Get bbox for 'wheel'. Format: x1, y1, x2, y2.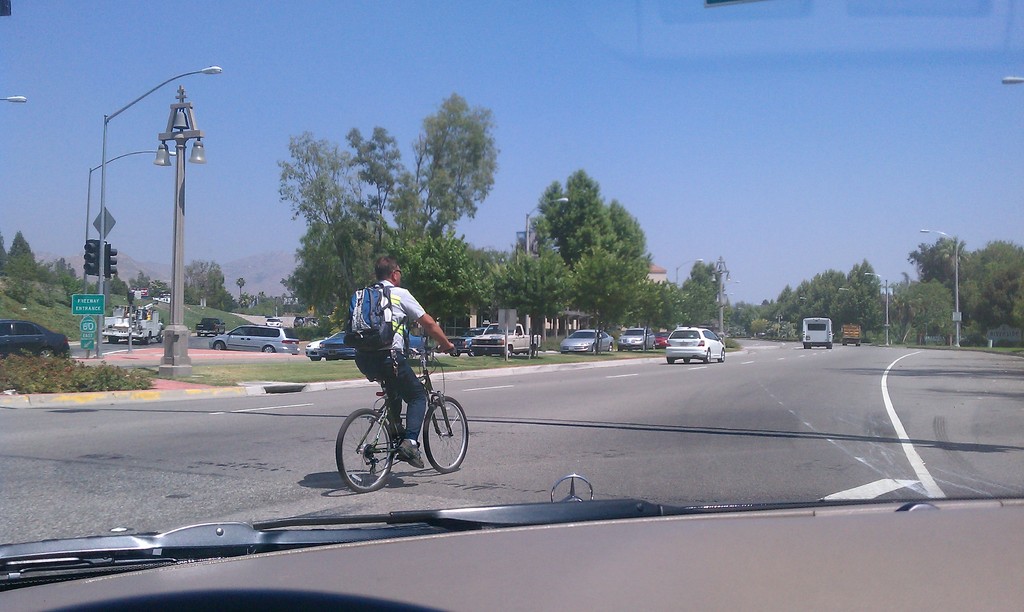
213, 342, 223, 348.
